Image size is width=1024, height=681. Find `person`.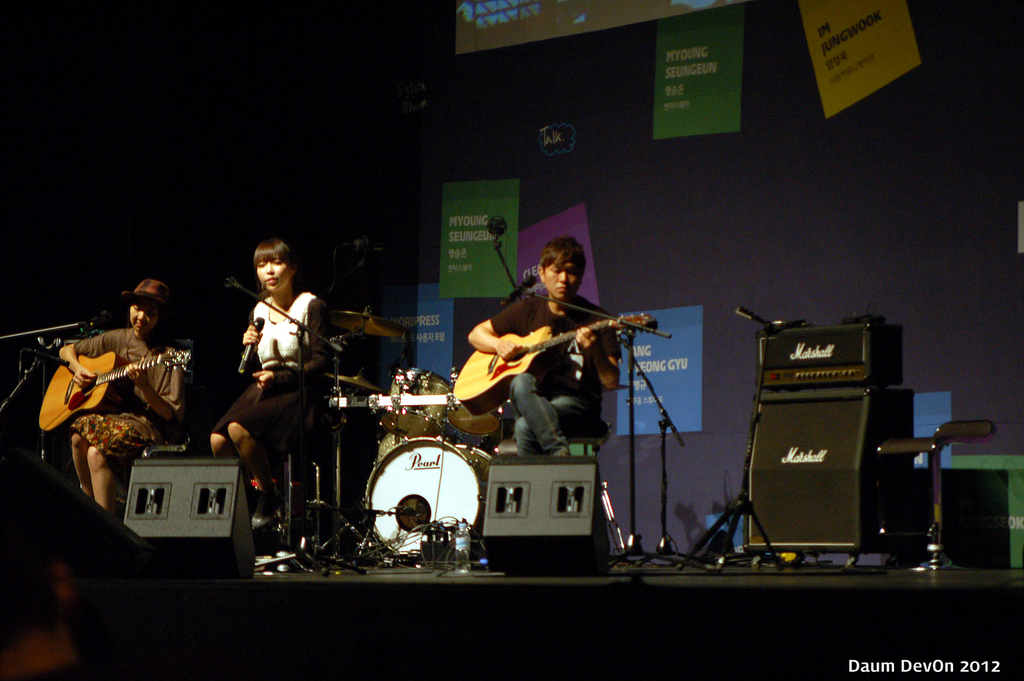
x1=470, y1=234, x2=616, y2=460.
